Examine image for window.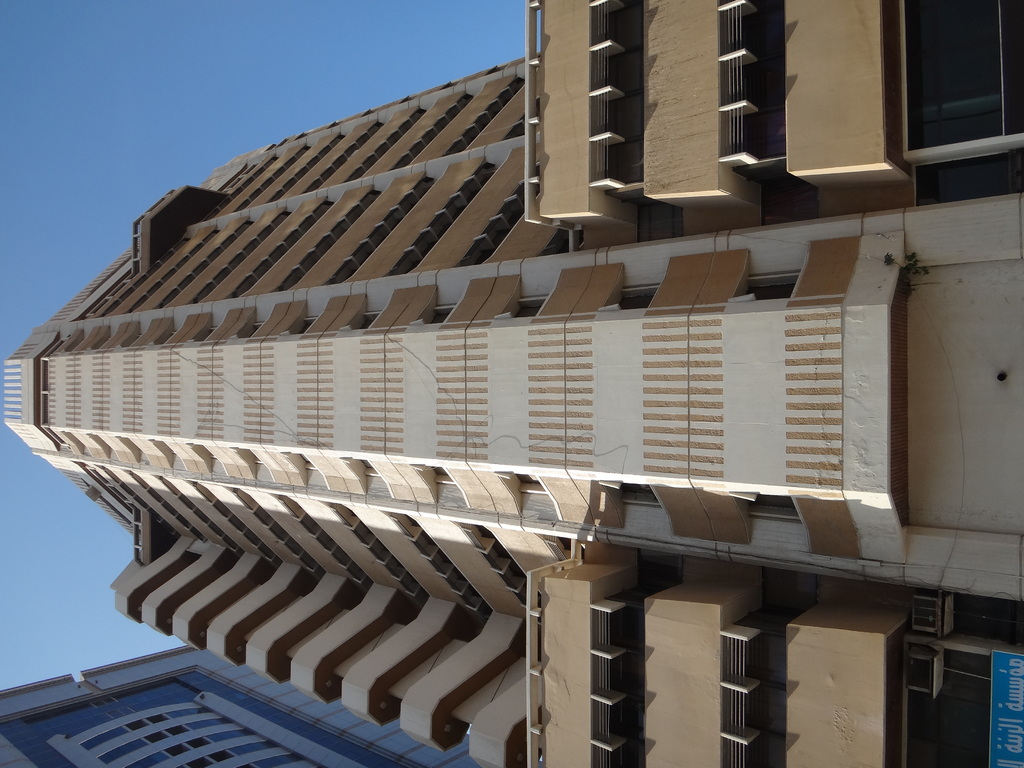
Examination result: (897, 0, 1012, 159).
